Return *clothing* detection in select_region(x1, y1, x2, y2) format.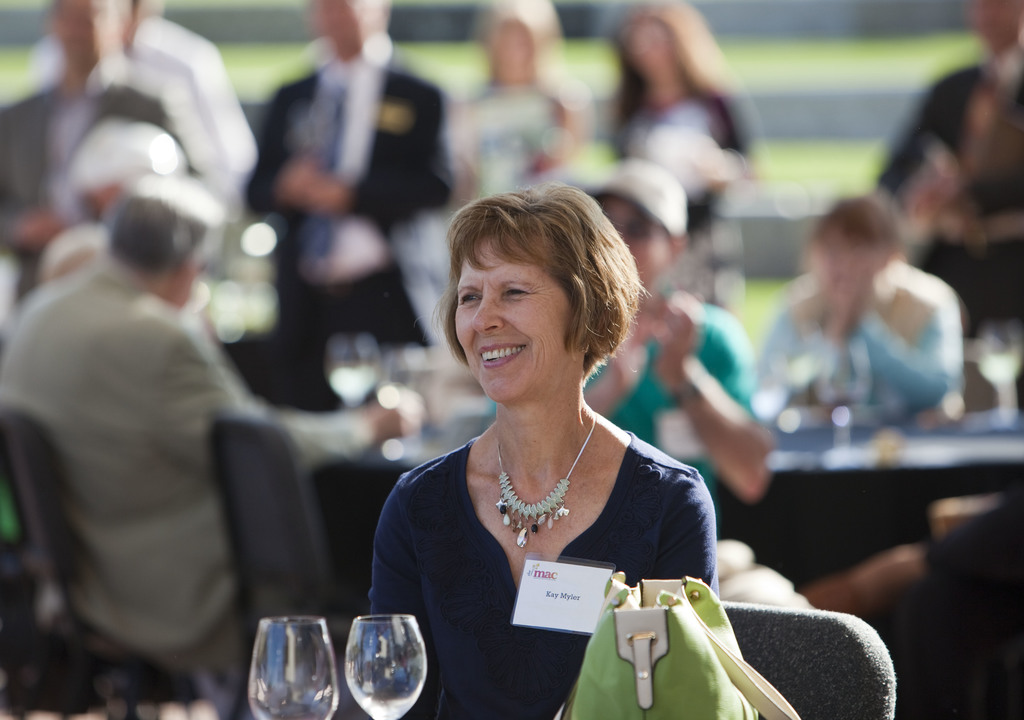
select_region(580, 312, 751, 481).
